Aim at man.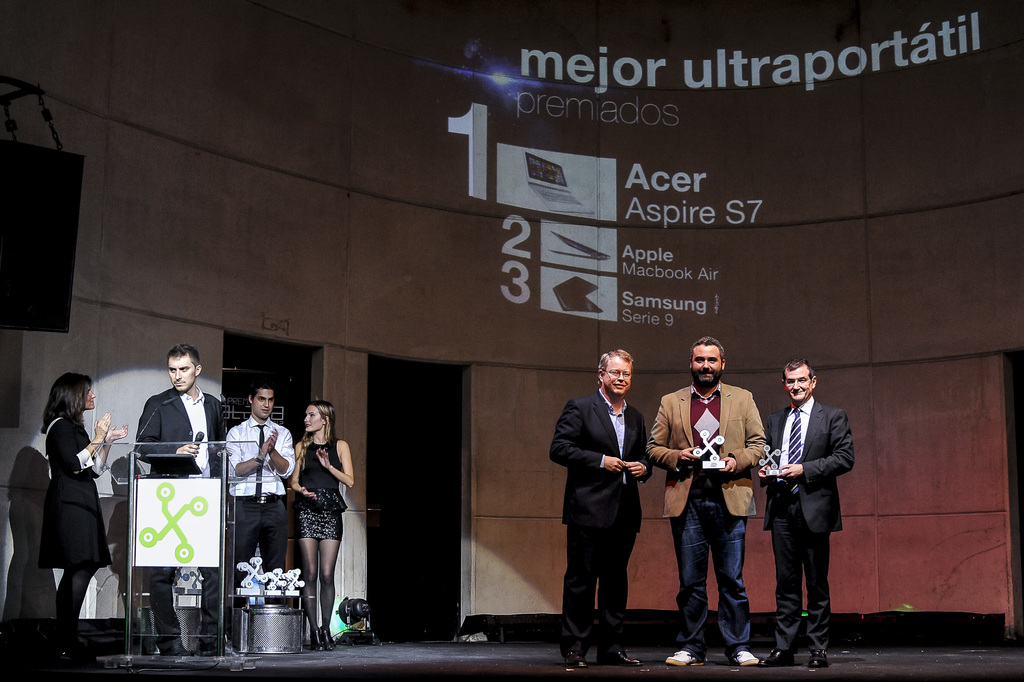
Aimed at {"x1": 223, "y1": 383, "x2": 291, "y2": 610}.
